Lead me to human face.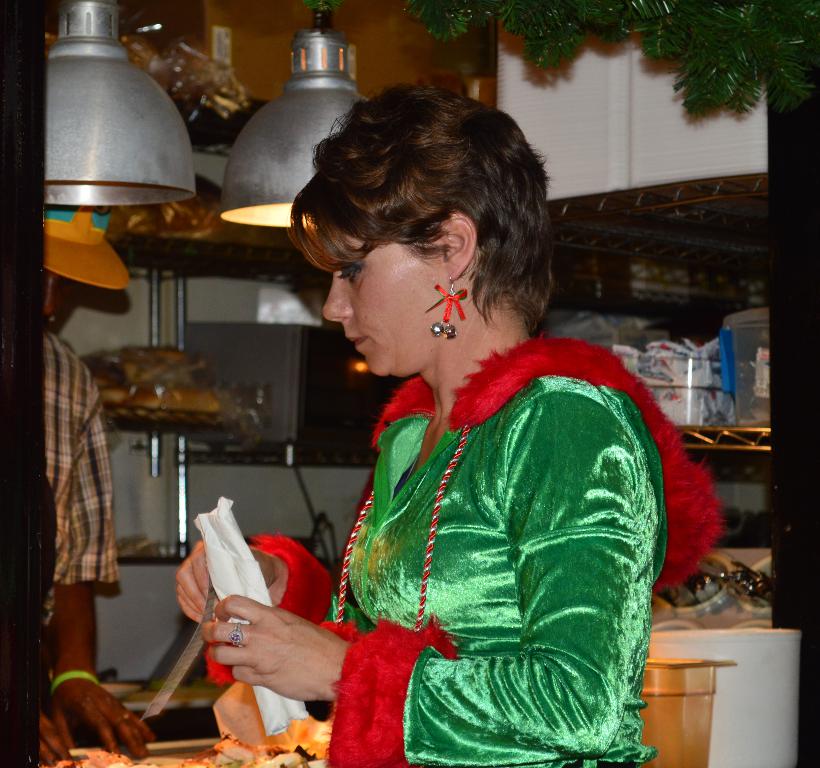
Lead to select_region(314, 226, 451, 373).
